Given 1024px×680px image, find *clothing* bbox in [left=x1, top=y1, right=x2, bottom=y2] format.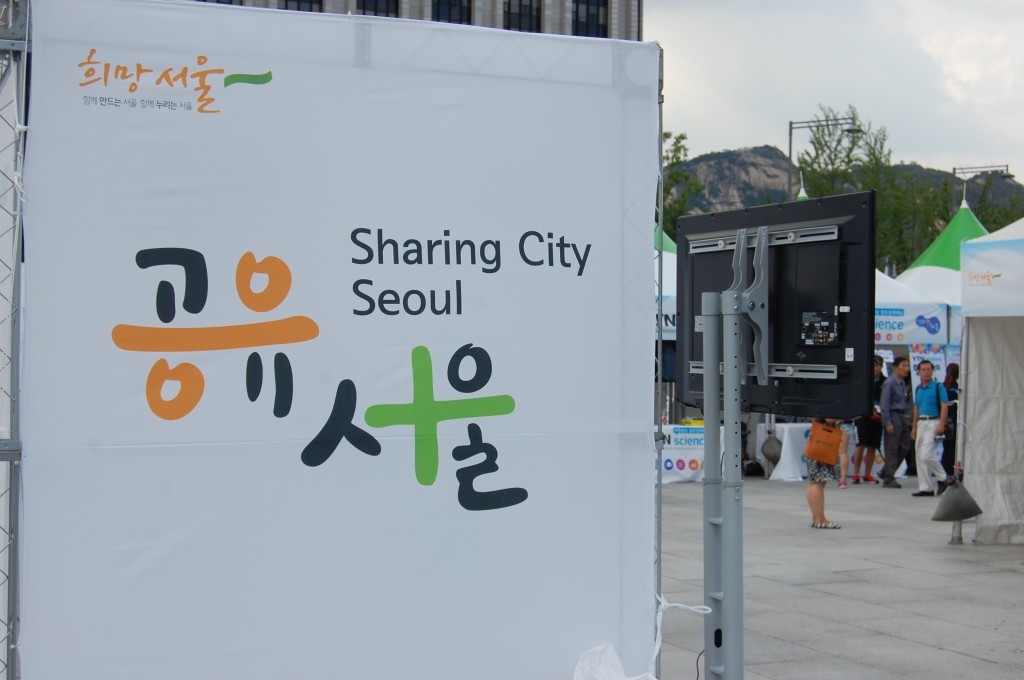
[left=909, top=378, right=953, bottom=490].
